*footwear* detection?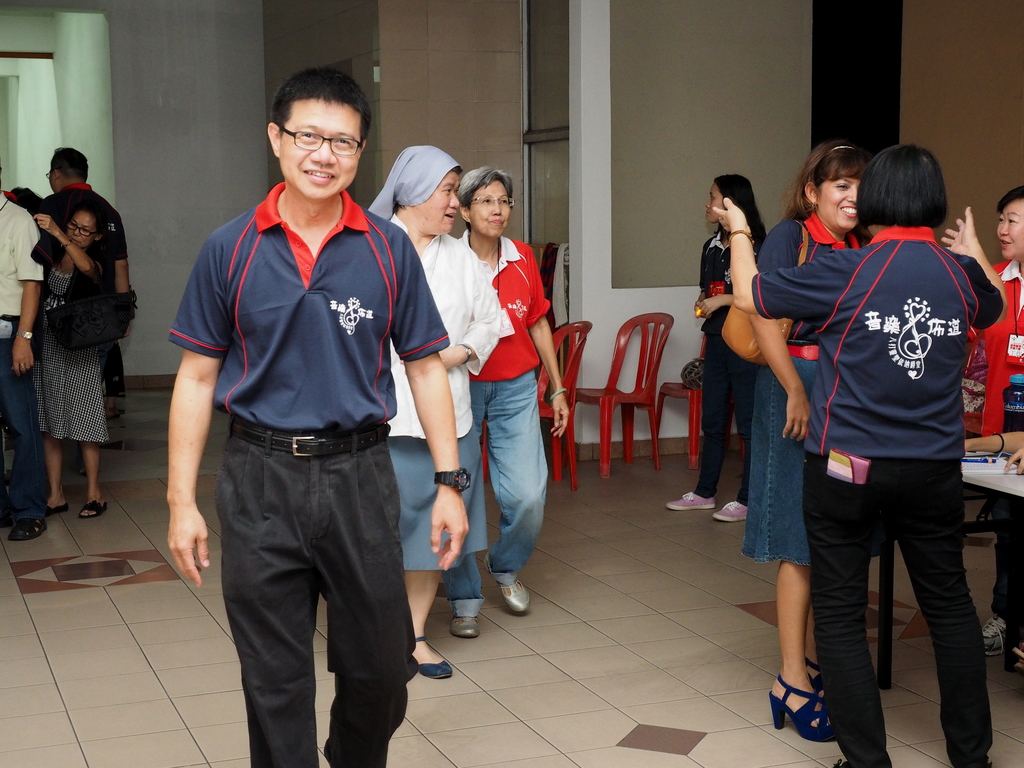
bbox=(4, 515, 51, 541)
